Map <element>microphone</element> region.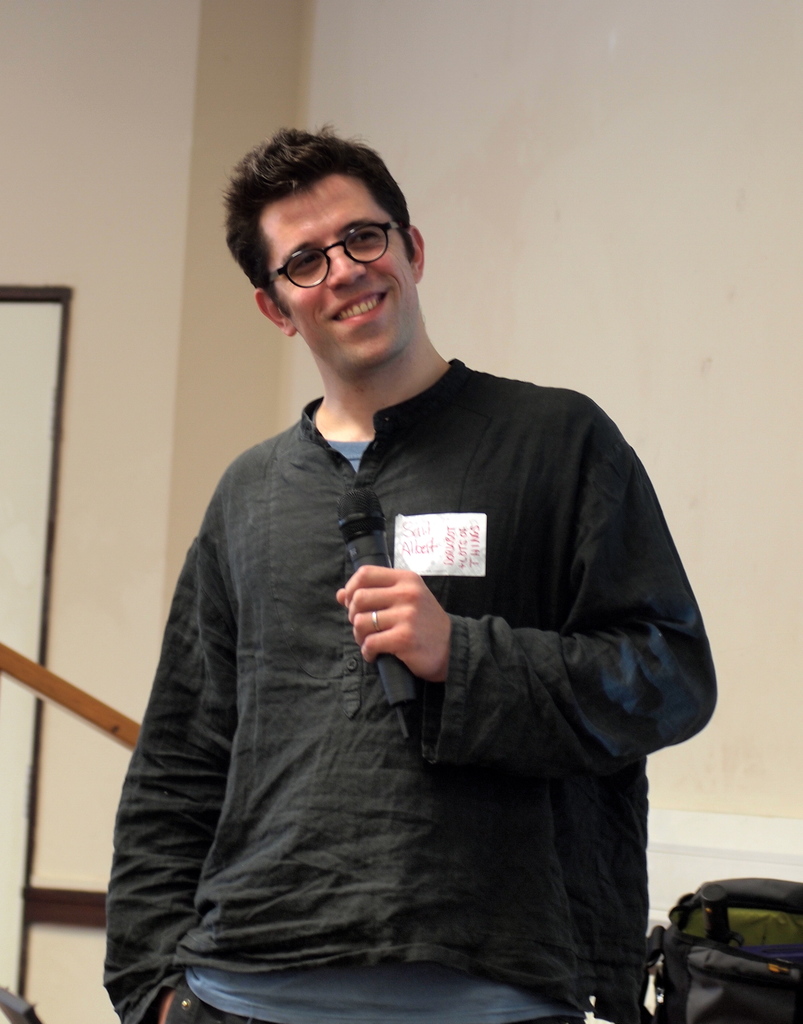
Mapped to box=[332, 473, 385, 714].
